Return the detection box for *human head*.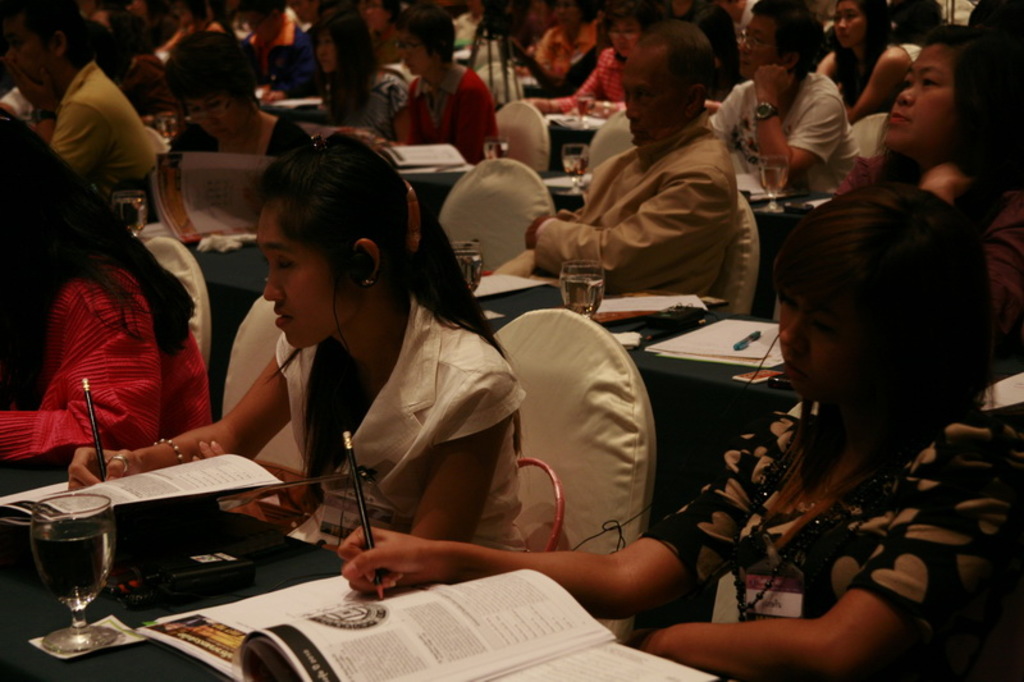
607:1:662:59.
